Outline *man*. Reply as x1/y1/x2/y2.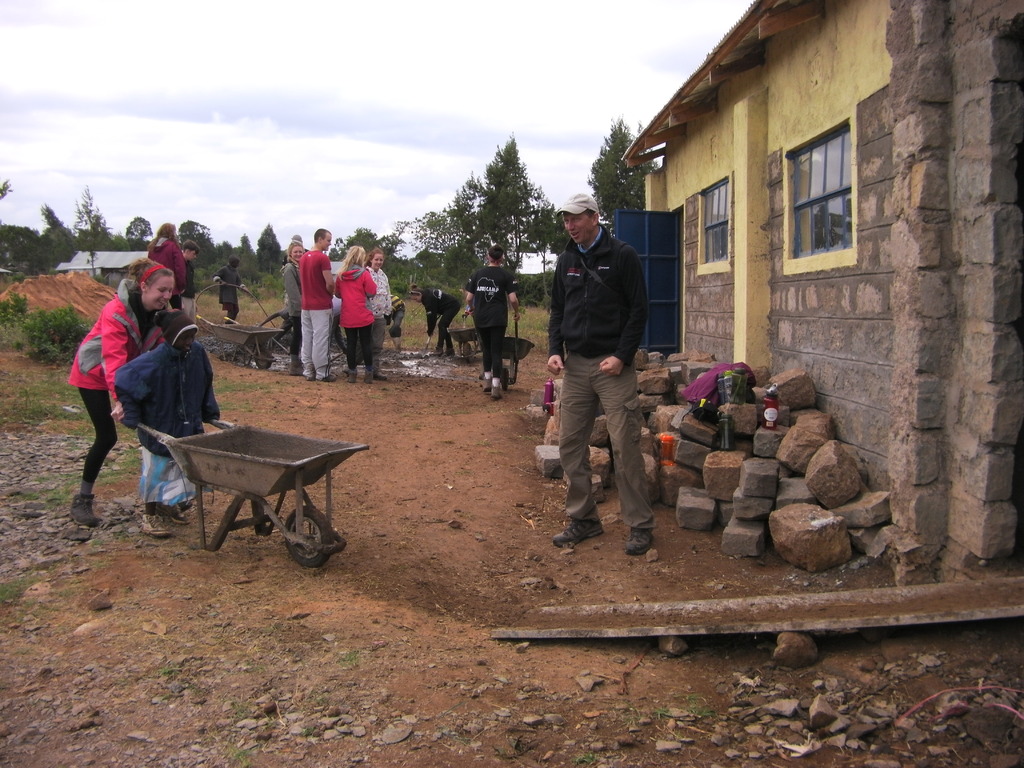
465/244/520/399.
